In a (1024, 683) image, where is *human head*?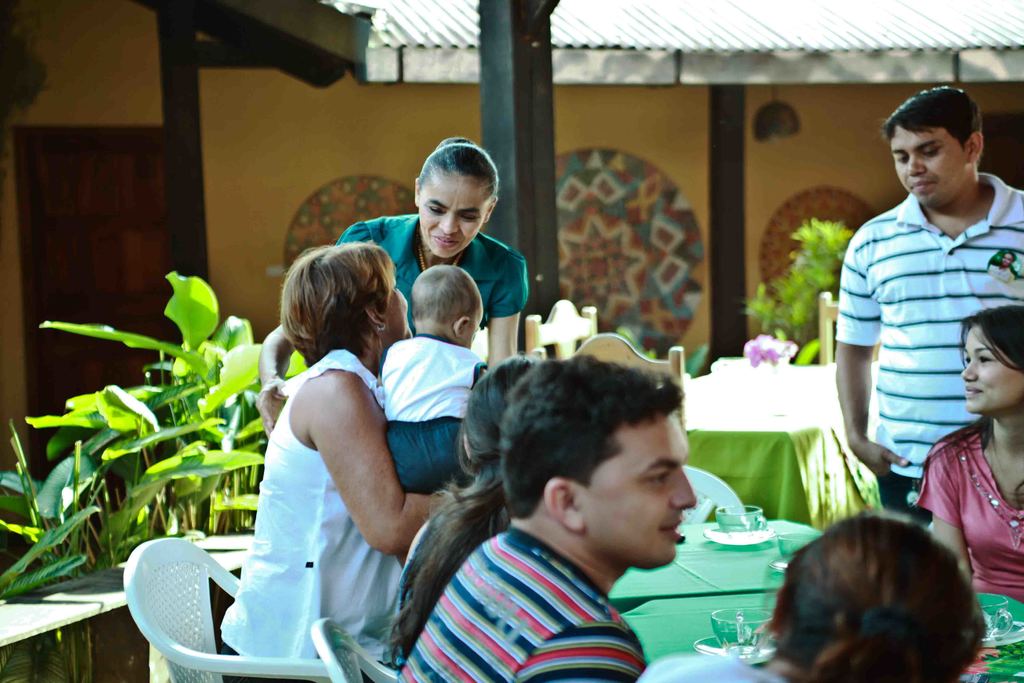
775,516,986,682.
